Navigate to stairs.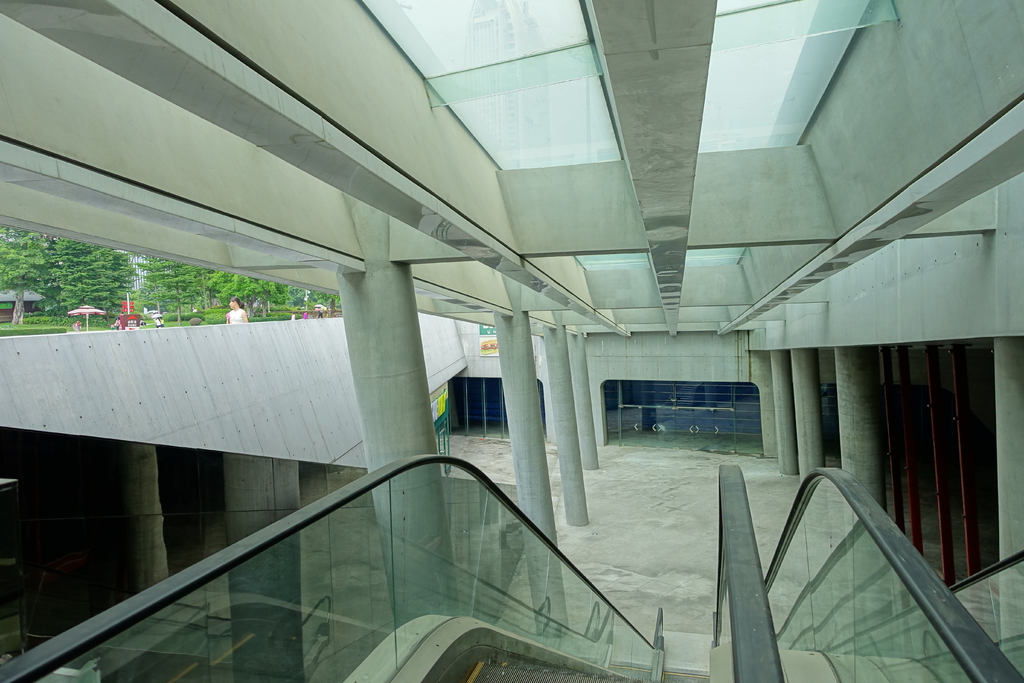
Navigation target: box=[472, 663, 711, 682].
